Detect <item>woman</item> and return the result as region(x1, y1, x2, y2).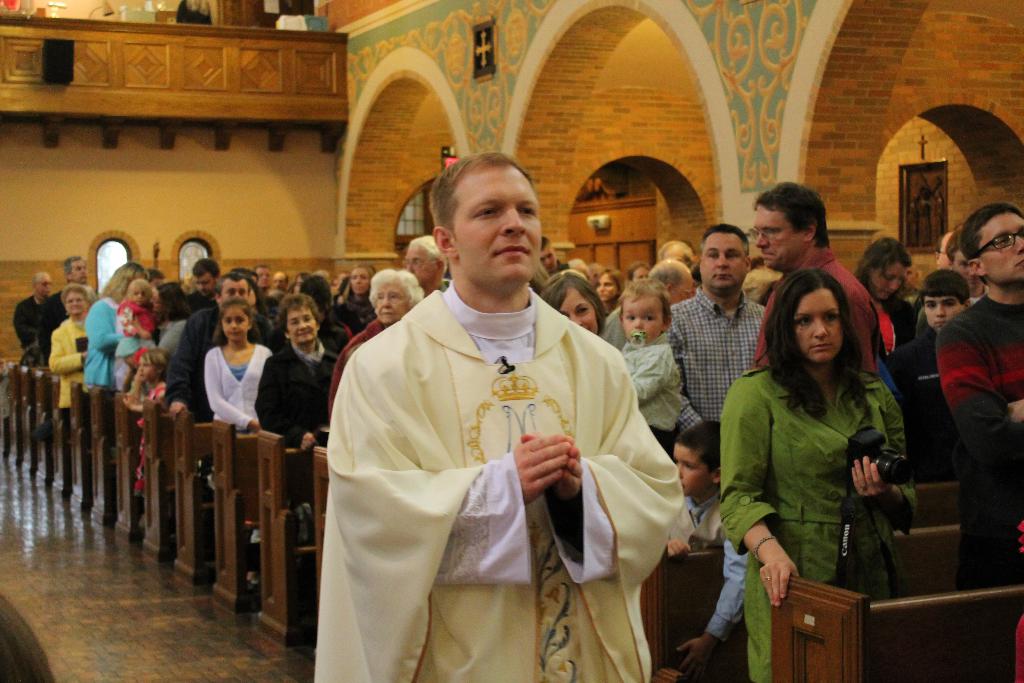
region(718, 264, 923, 641).
